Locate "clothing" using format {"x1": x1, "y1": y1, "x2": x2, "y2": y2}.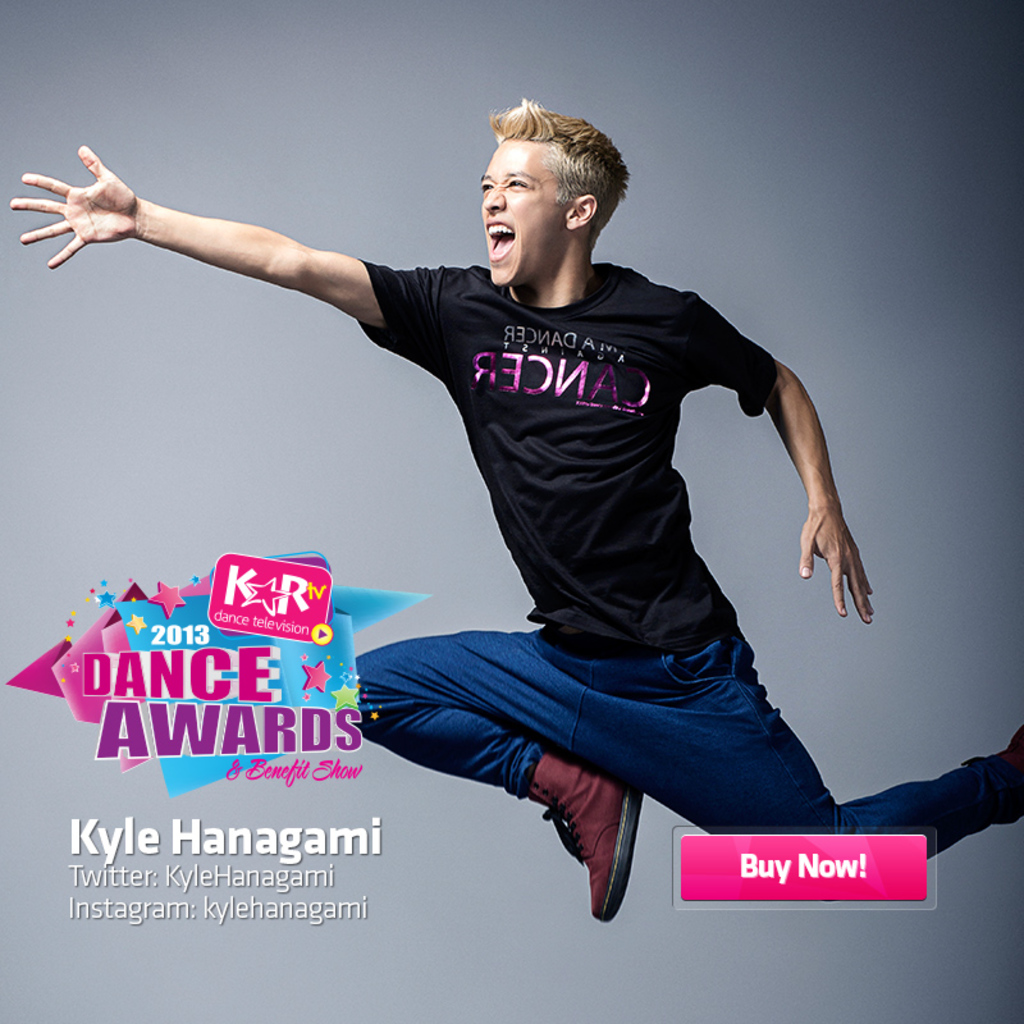
{"x1": 344, "y1": 259, "x2": 1023, "y2": 861}.
